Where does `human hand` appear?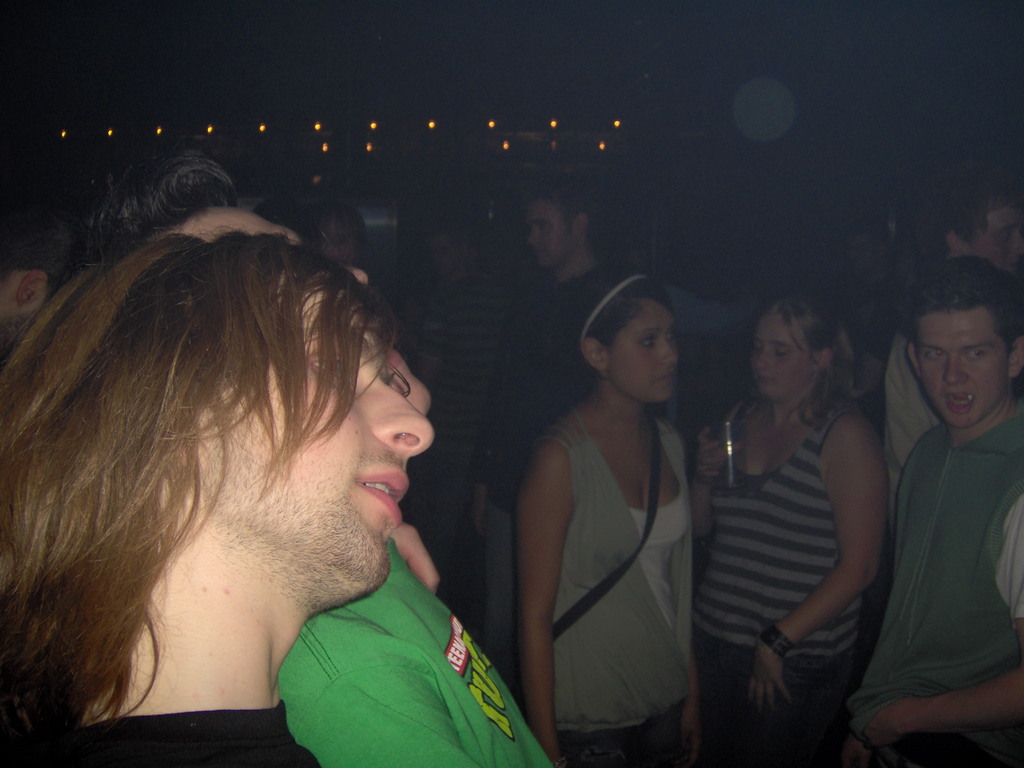
Appears at [865,696,918,753].
